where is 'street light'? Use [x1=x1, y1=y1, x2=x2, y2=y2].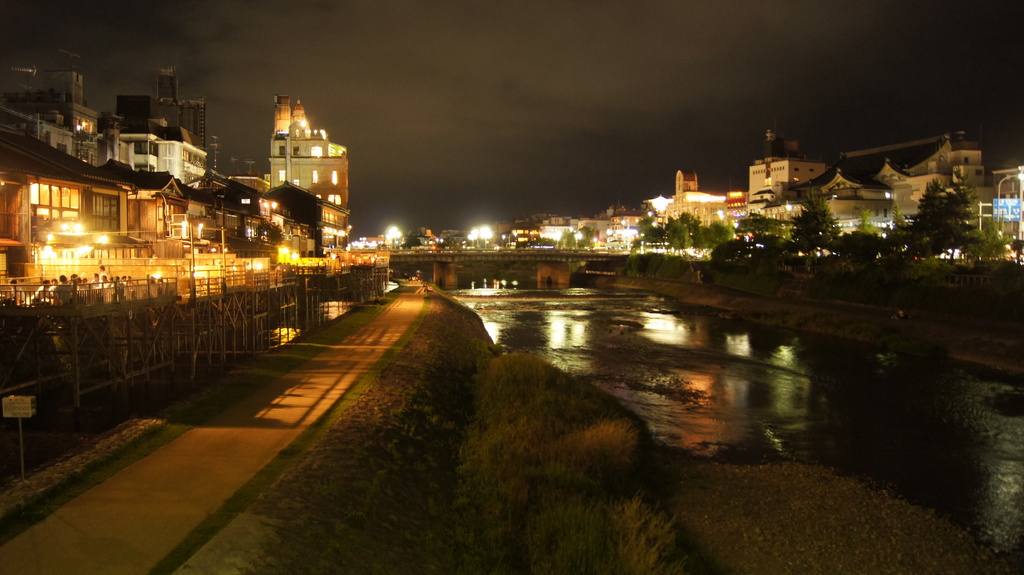
[x1=468, y1=228, x2=479, y2=250].
